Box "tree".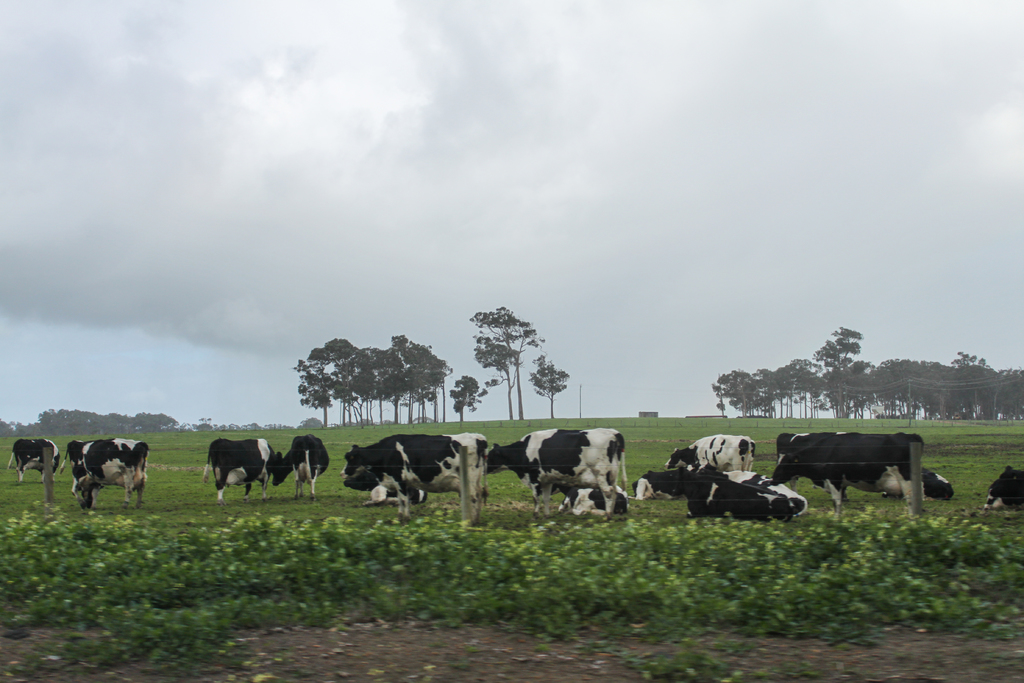
bbox=[474, 302, 545, 409].
